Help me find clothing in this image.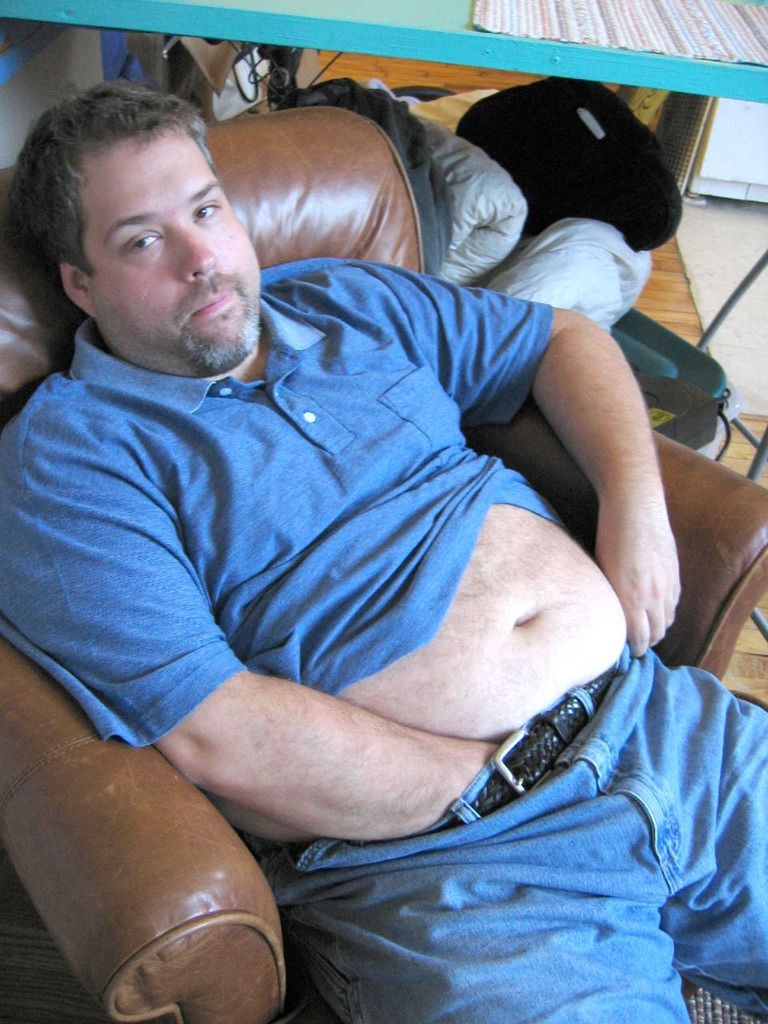
Found it: [0,247,767,1023].
